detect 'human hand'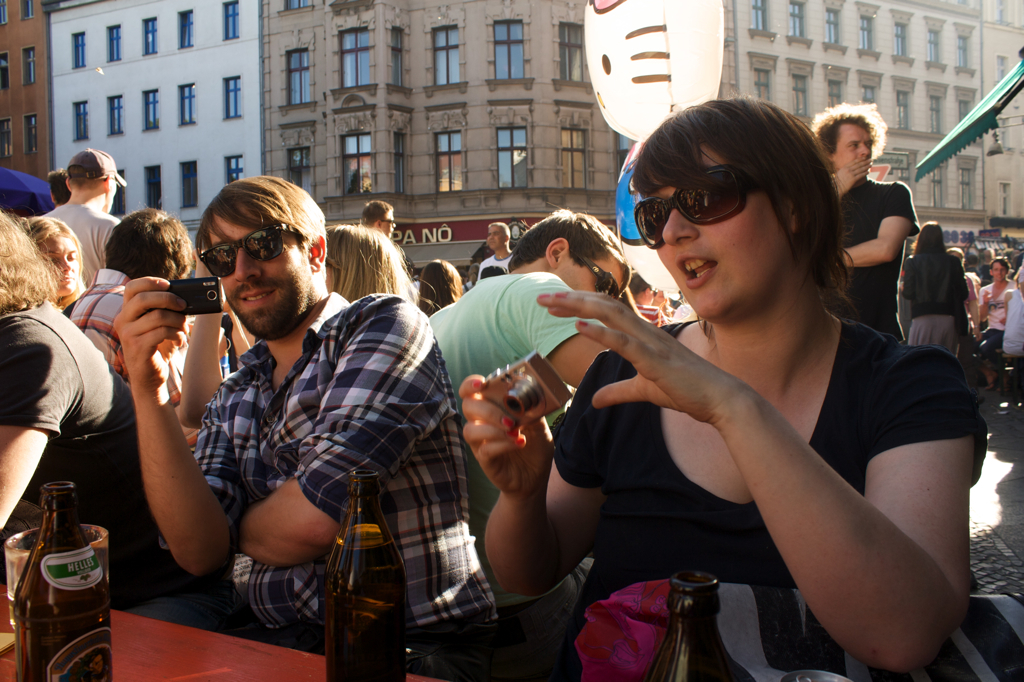
90,282,175,395
